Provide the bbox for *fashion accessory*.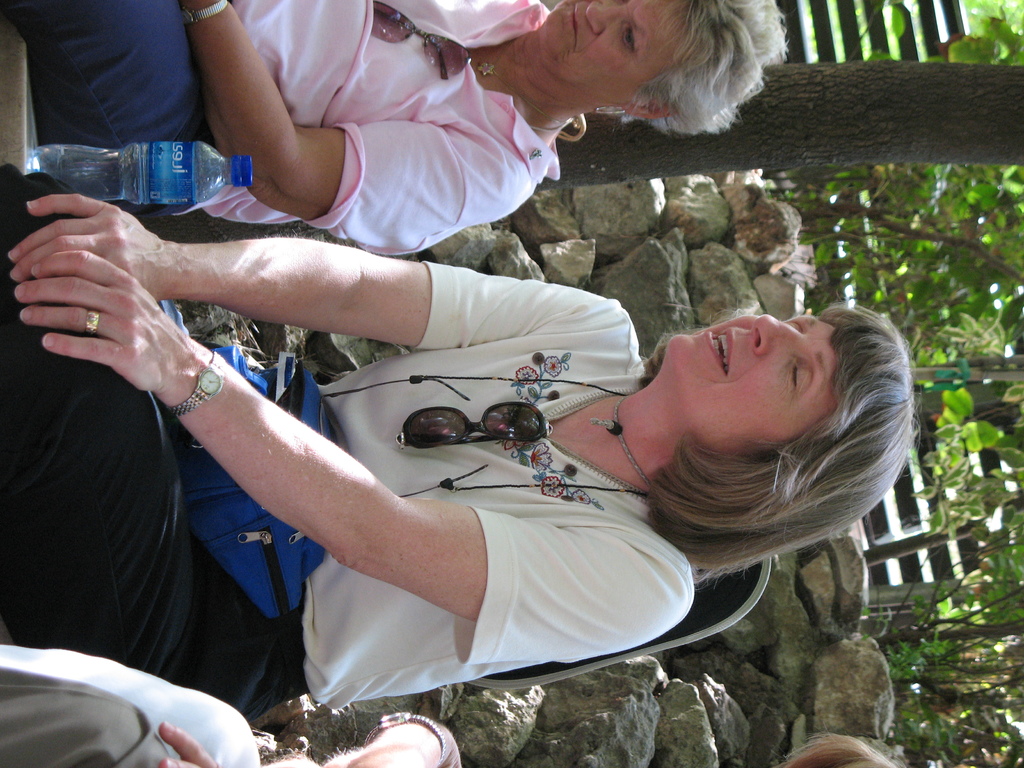
left=396, top=395, right=553, bottom=447.
